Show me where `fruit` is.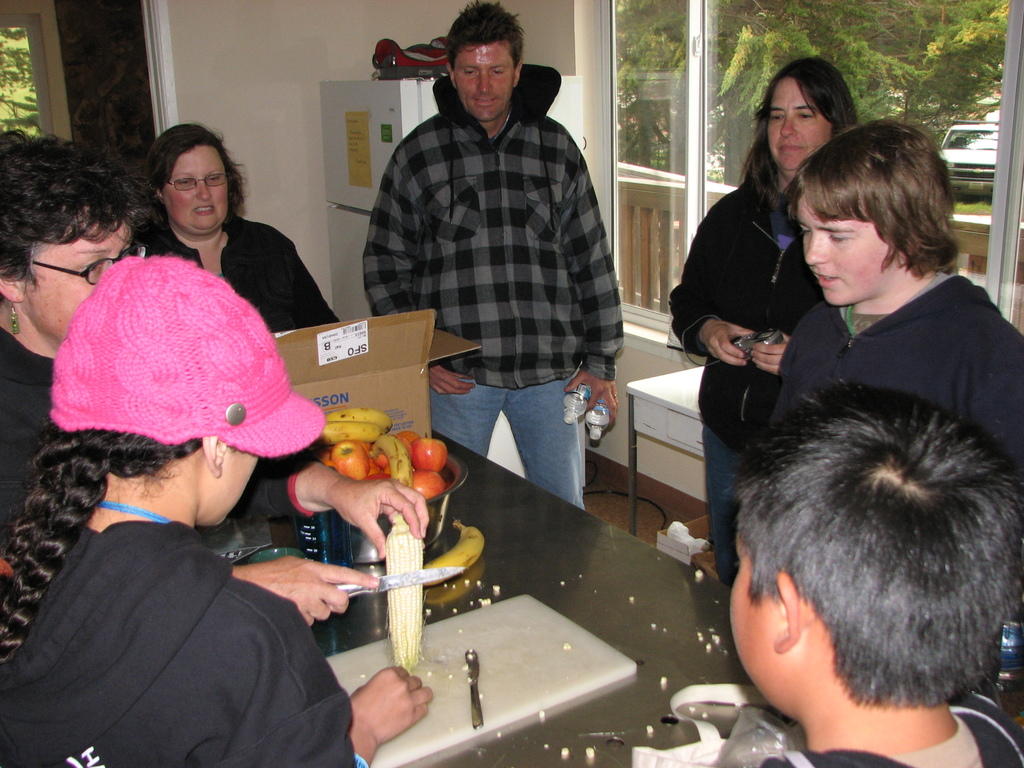
`fruit` is at [left=387, top=516, right=424, bottom=671].
